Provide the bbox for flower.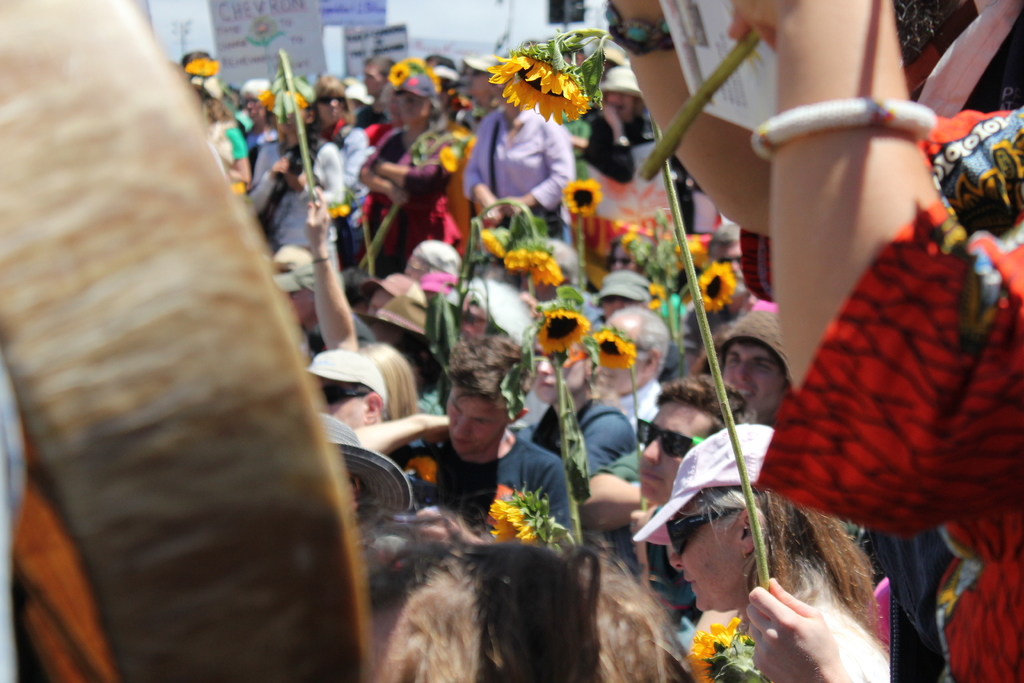
locate(490, 240, 532, 279).
